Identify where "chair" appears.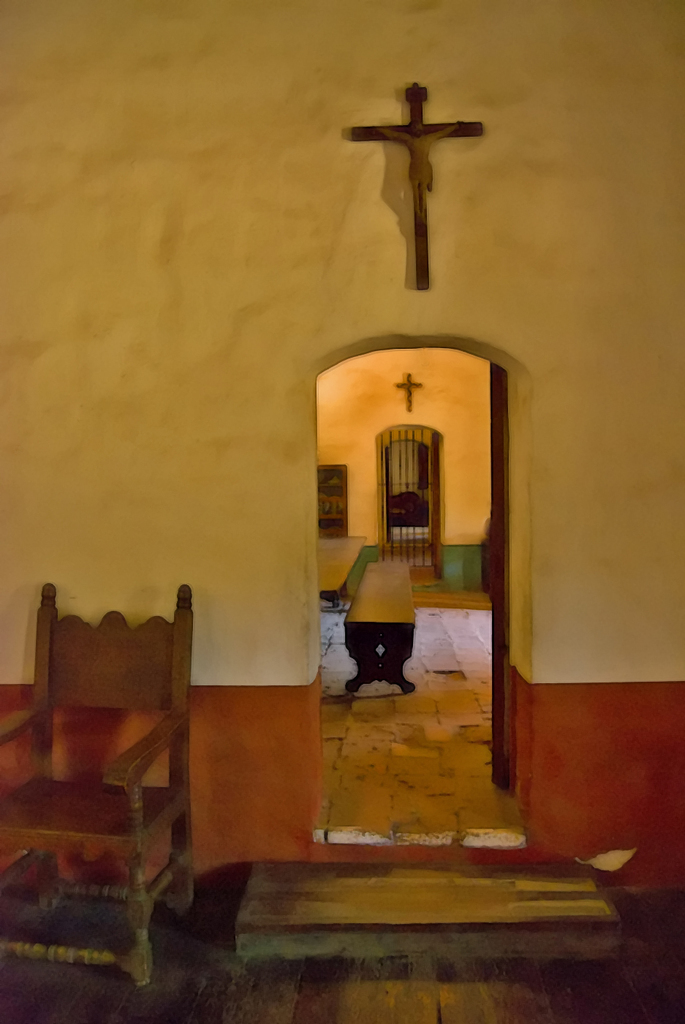
Appears at detection(10, 584, 213, 952).
